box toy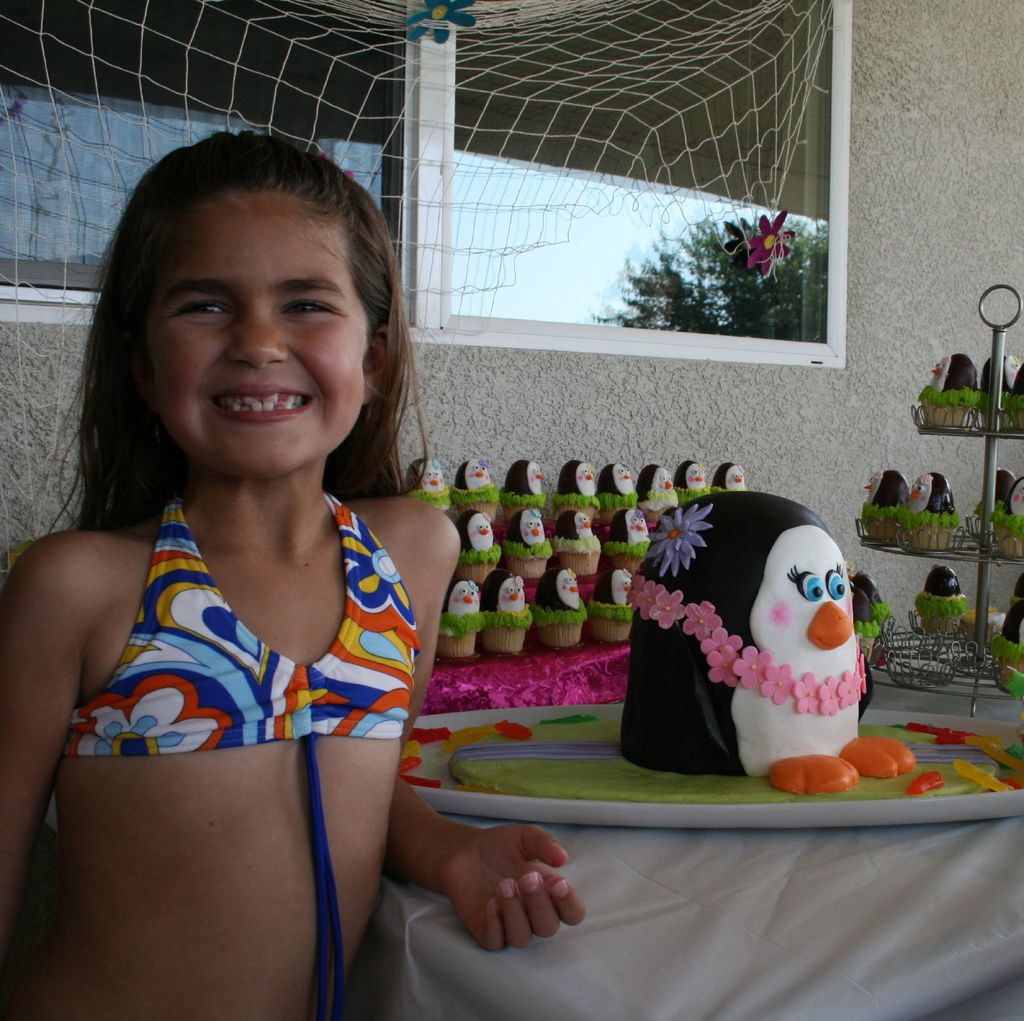
BBox(409, 728, 452, 744)
